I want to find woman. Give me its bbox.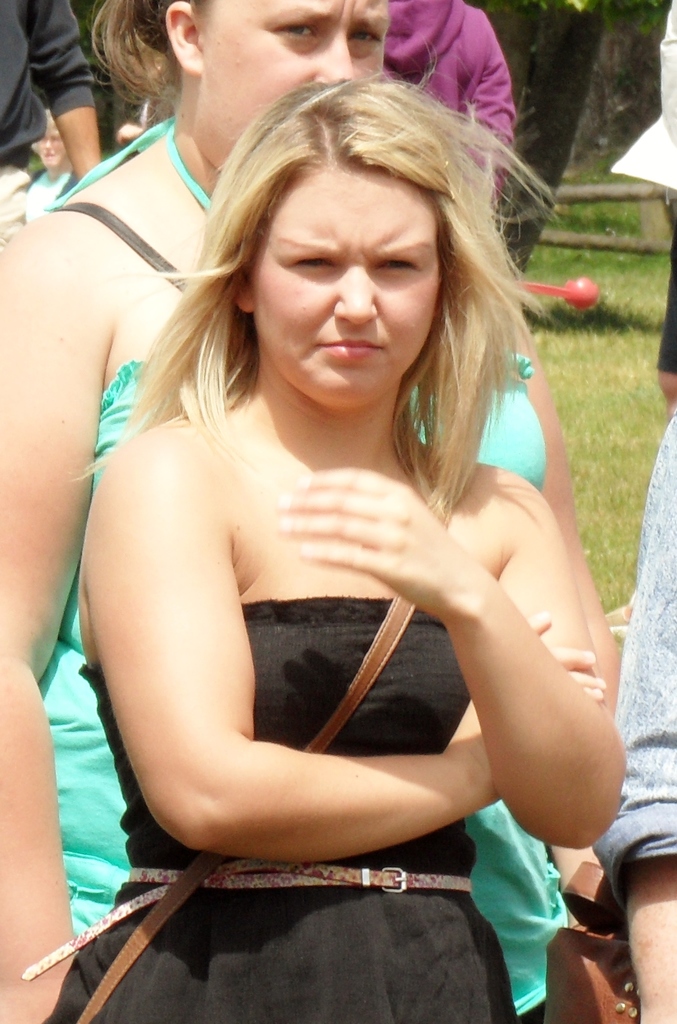
x1=65, y1=61, x2=628, y2=1023.
